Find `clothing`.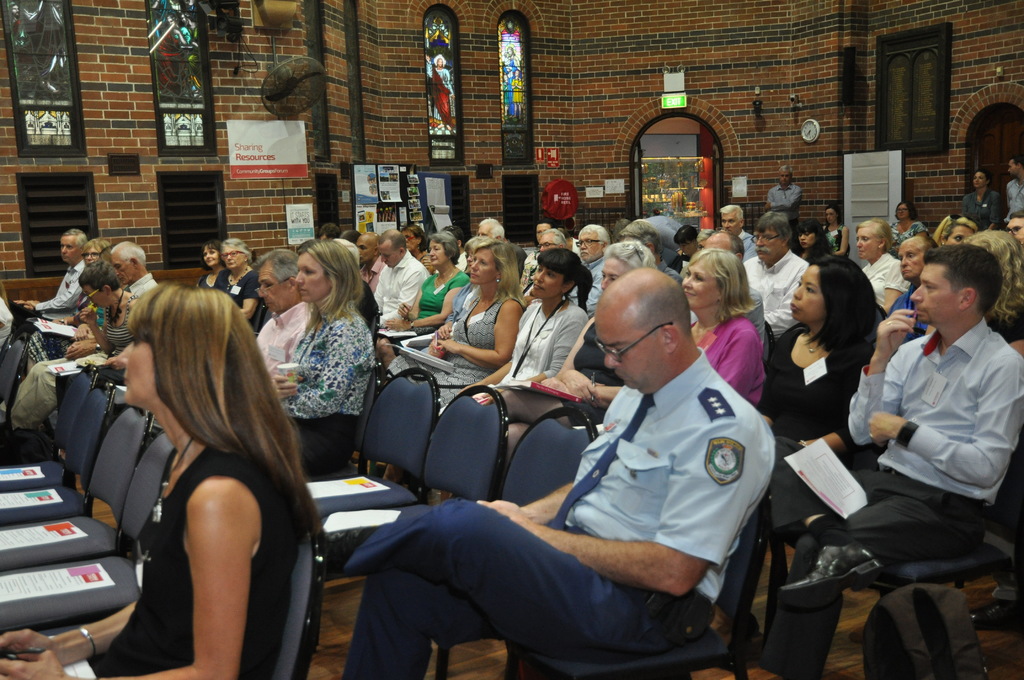
(568, 256, 607, 318).
